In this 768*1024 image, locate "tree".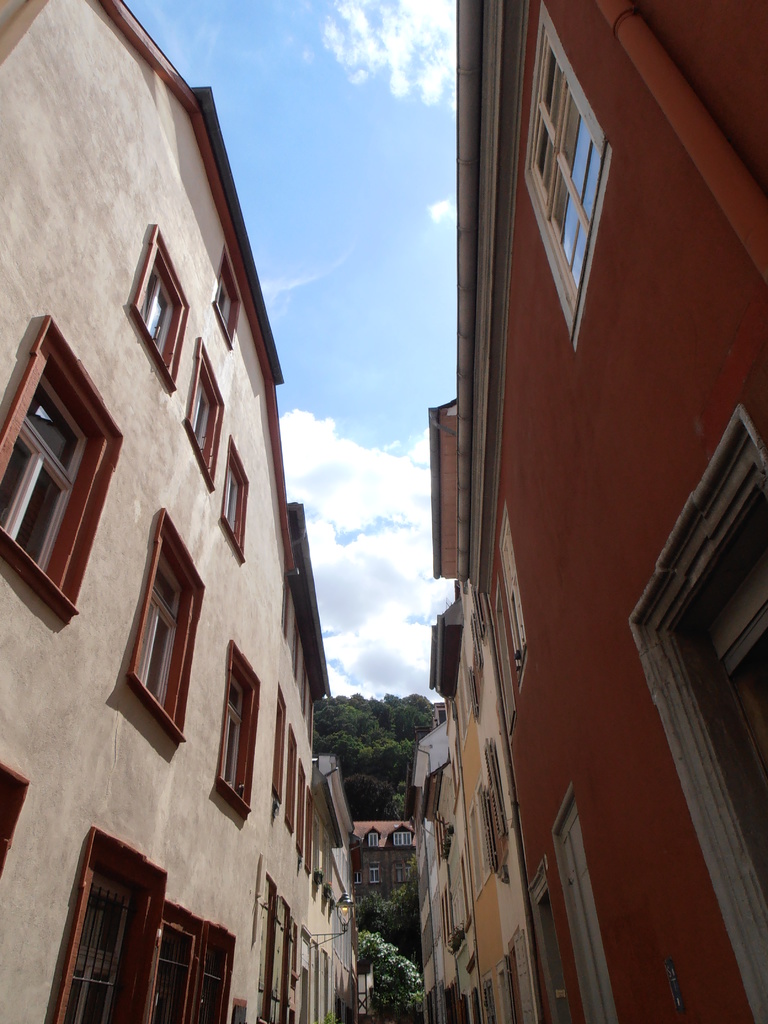
Bounding box: detection(392, 856, 422, 940).
